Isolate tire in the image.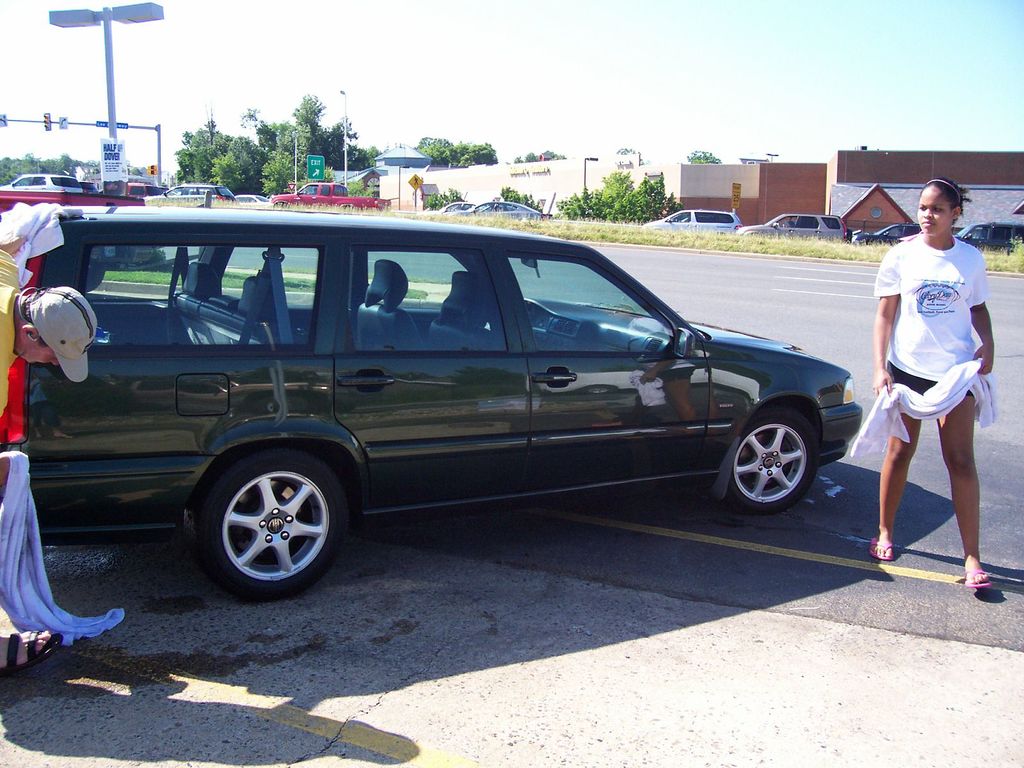
Isolated region: (729,406,819,513).
